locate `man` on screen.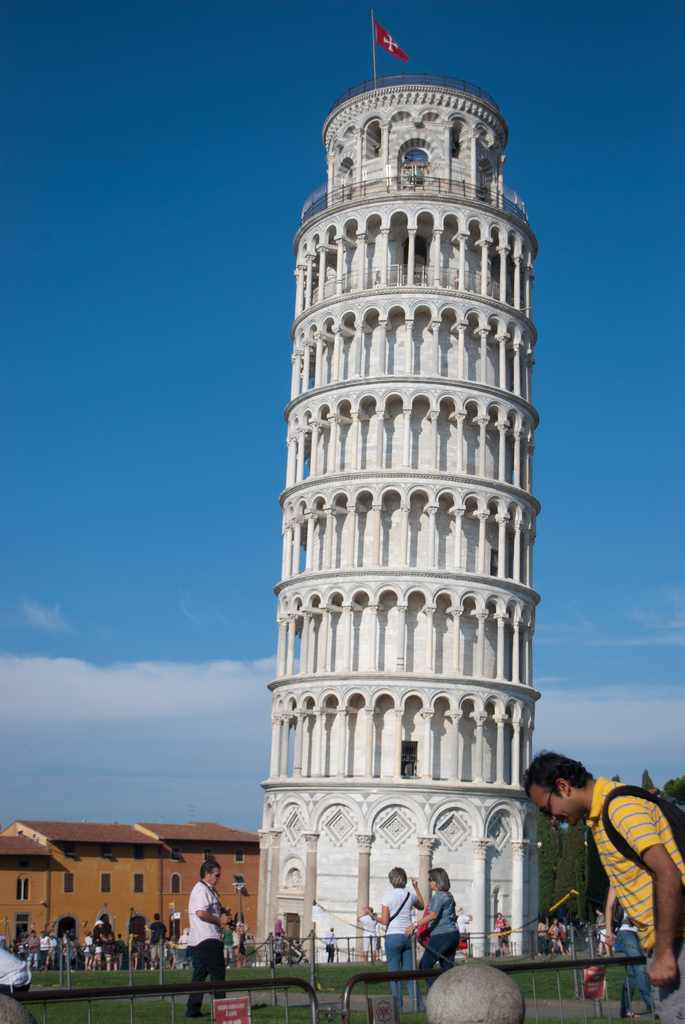
On screen at x1=523 y1=749 x2=682 y2=1022.
